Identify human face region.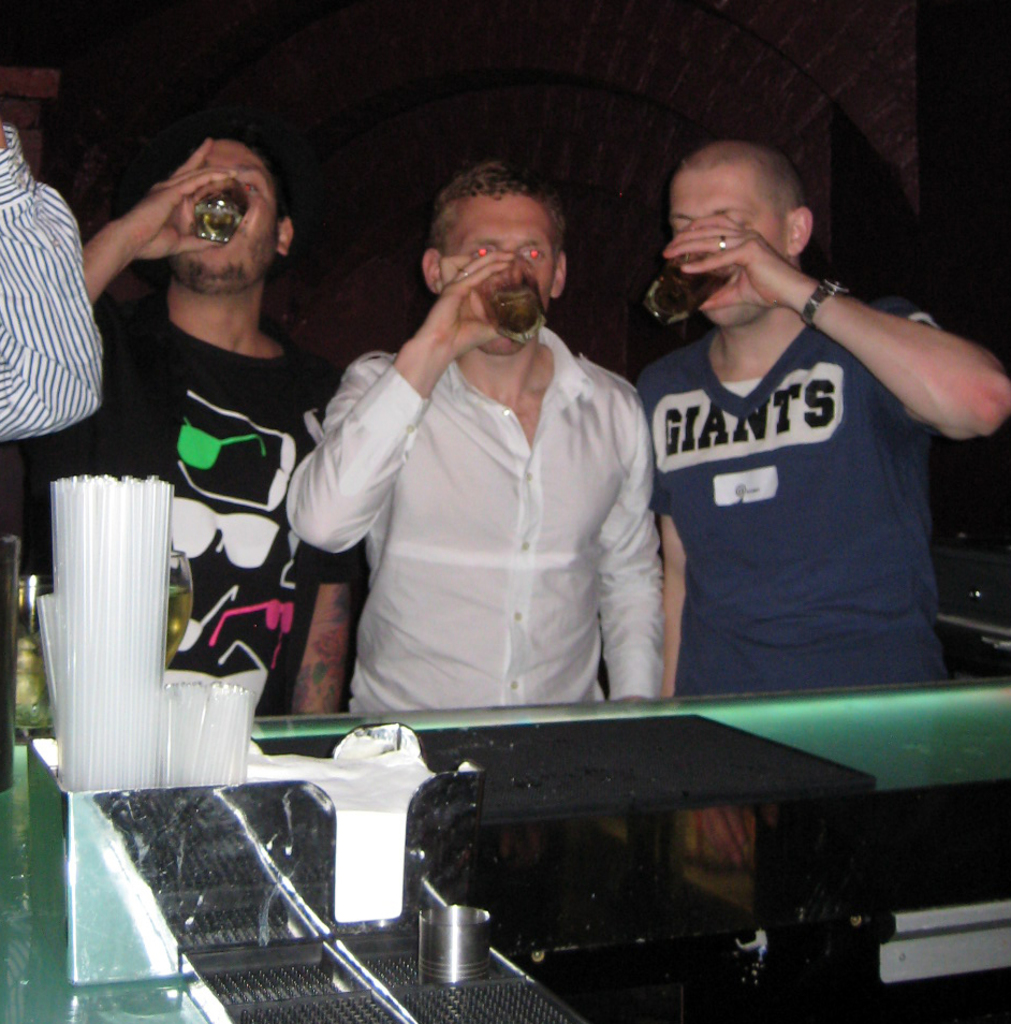
Region: Rect(163, 136, 284, 293).
